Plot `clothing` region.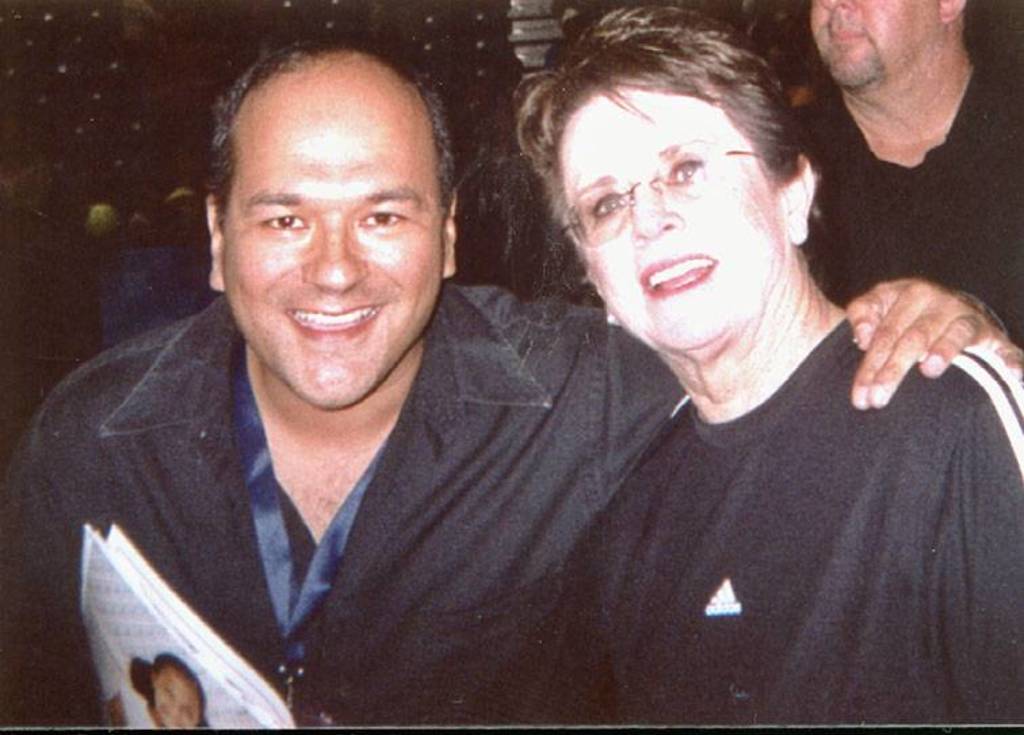
Plotted at box=[574, 310, 1023, 734].
